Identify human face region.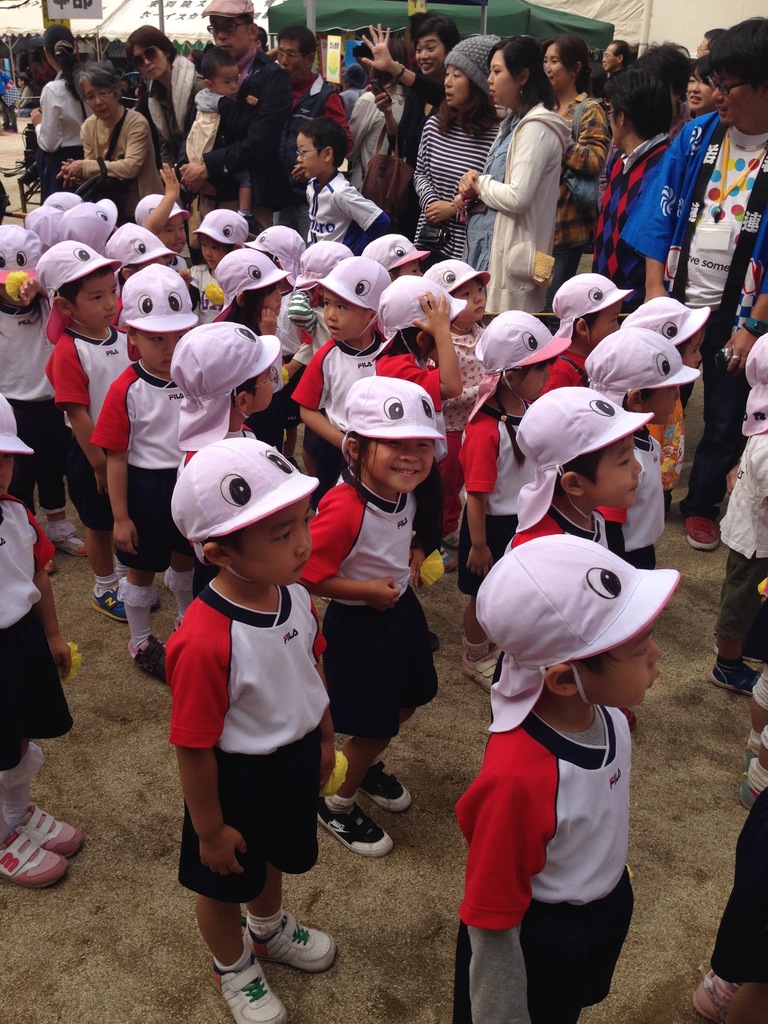
Region: {"left": 134, "top": 44, "right": 165, "bottom": 79}.
